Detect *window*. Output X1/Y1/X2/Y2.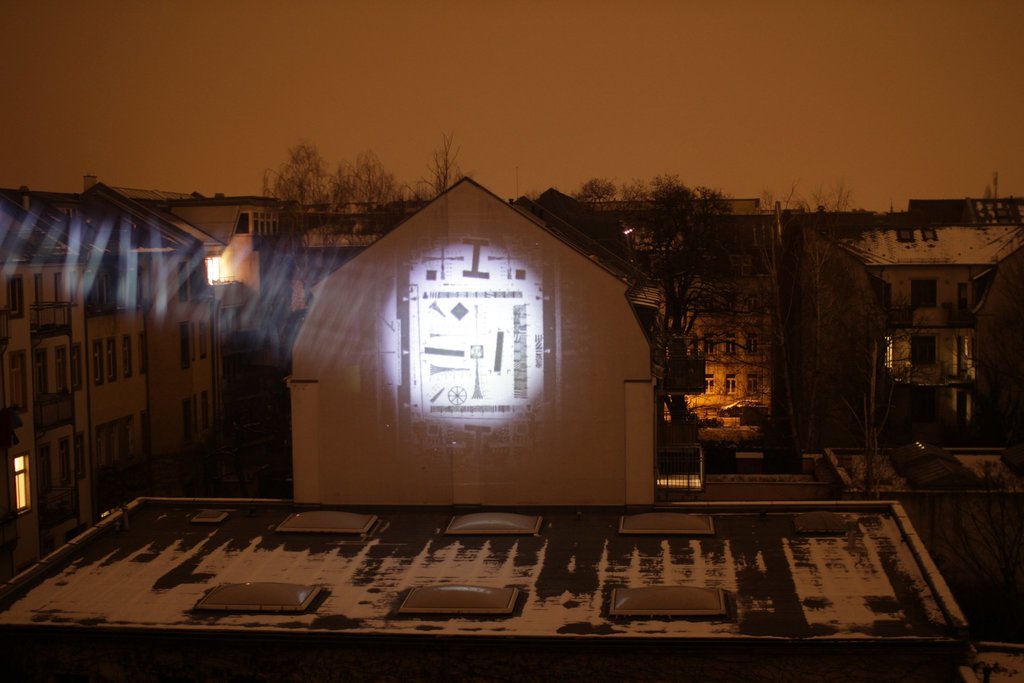
253/209/276/235.
